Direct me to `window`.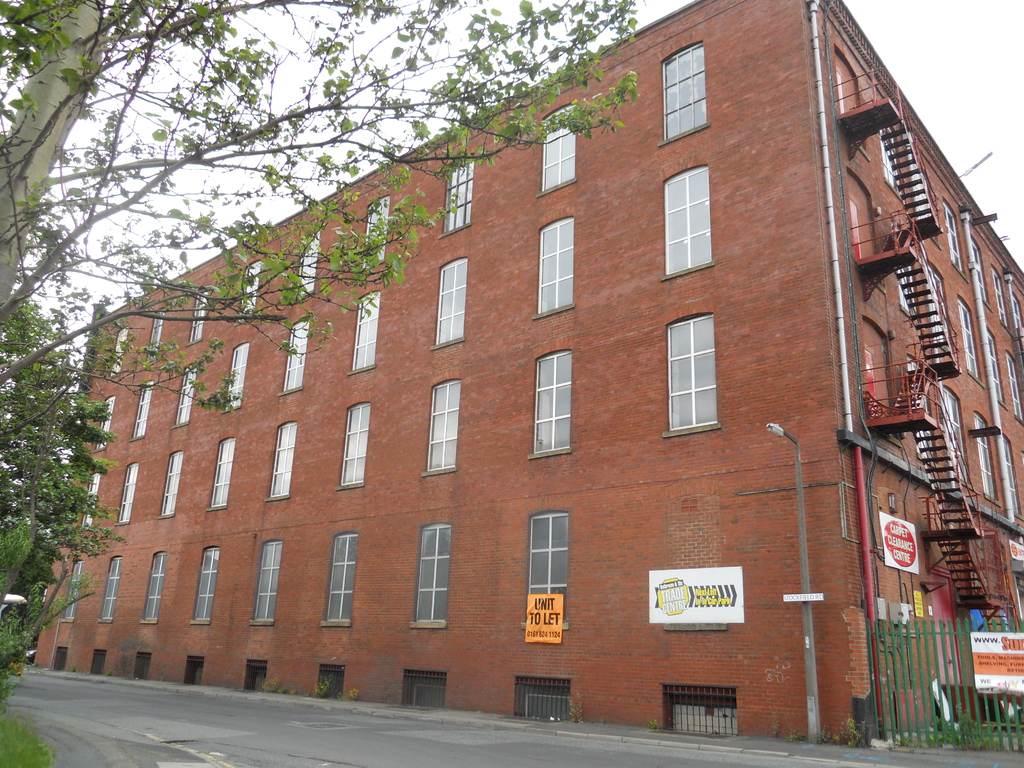
Direction: [532,103,578,197].
